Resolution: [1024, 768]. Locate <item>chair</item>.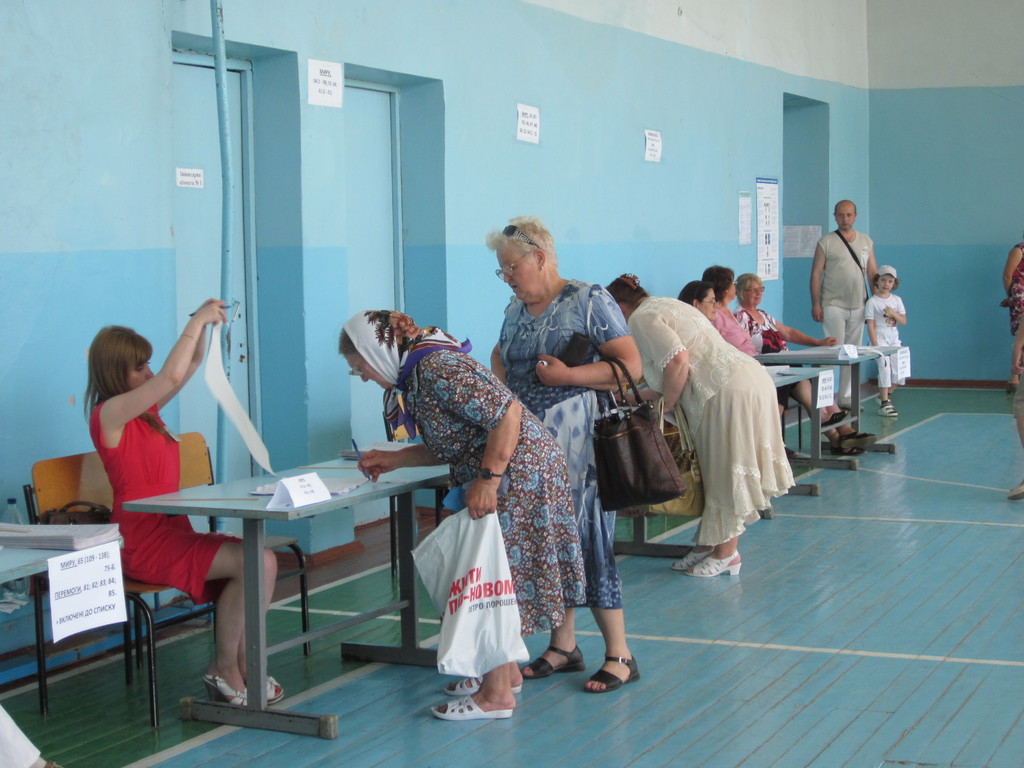
{"x1": 24, "y1": 456, "x2": 219, "y2": 735}.
